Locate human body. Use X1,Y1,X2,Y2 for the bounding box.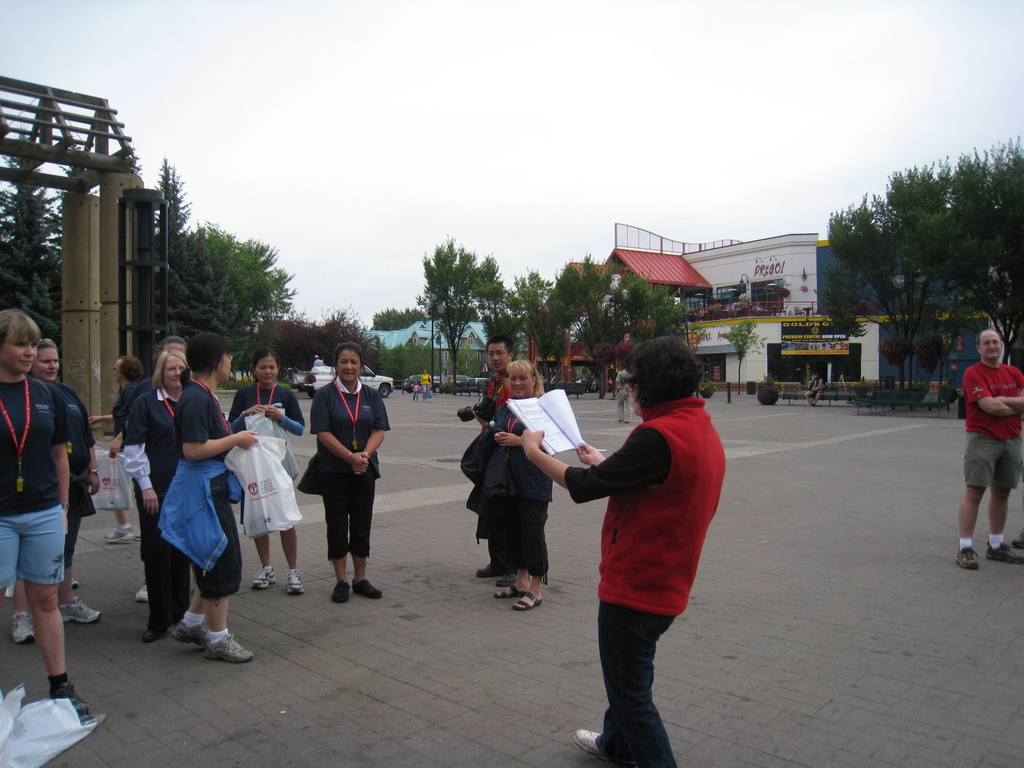
469,376,509,580.
